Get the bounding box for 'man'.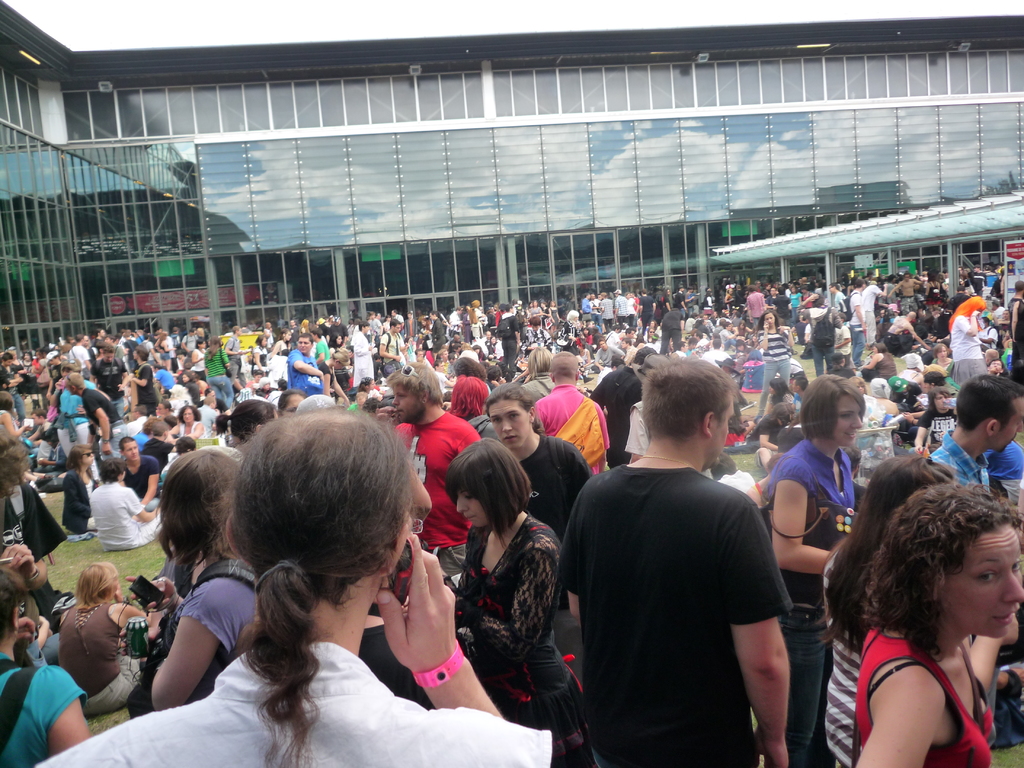
0,355,20,417.
